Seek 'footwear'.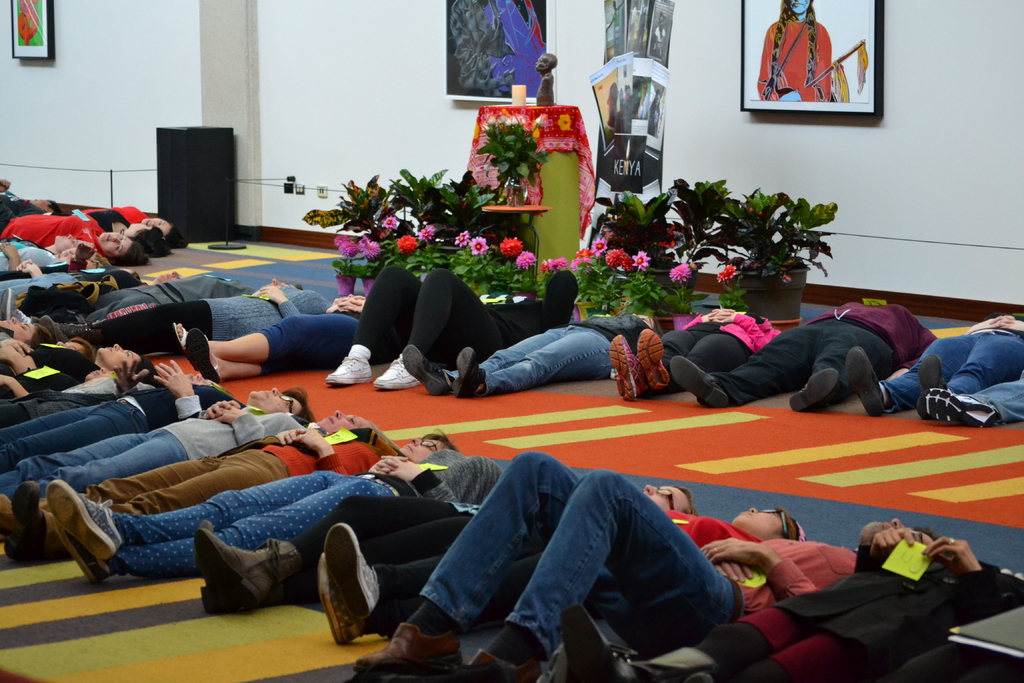
<box>202,532,284,618</box>.
